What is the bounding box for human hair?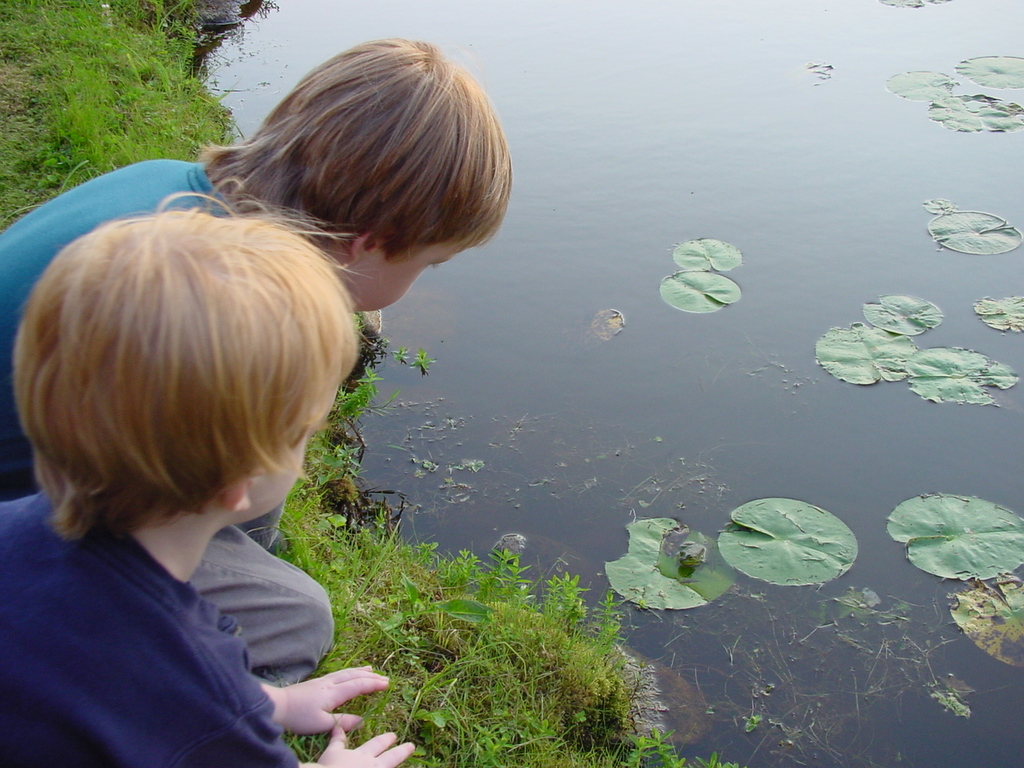
[7, 182, 371, 550].
